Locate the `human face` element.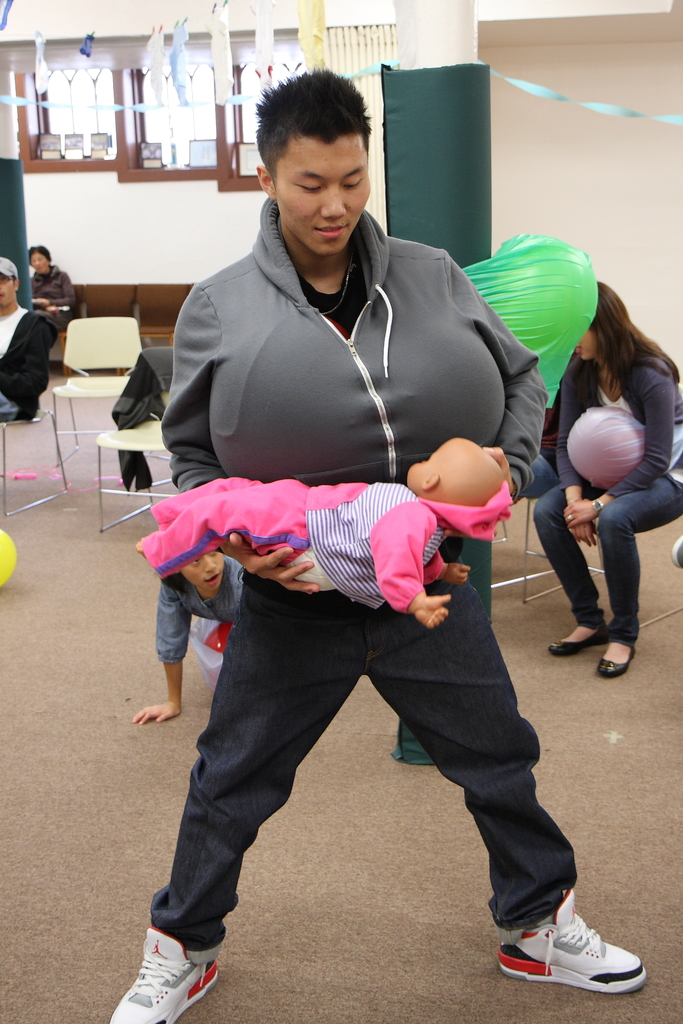
Element bbox: bbox(568, 323, 602, 363).
